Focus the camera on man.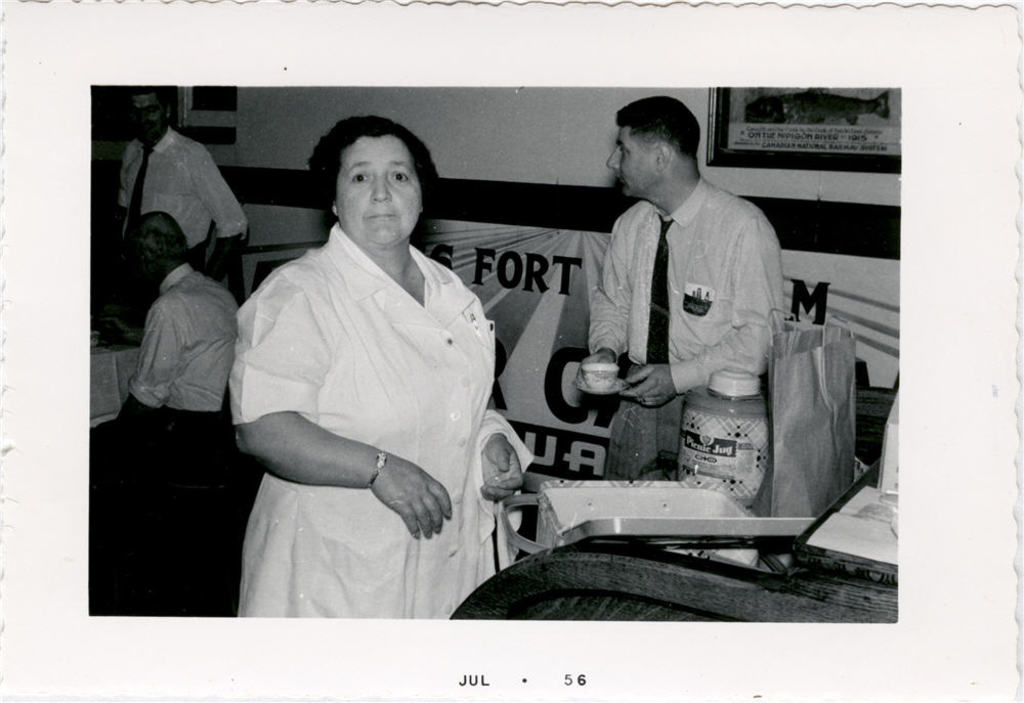
Focus region: [left=568, top=106, right=833, bottom=500].
